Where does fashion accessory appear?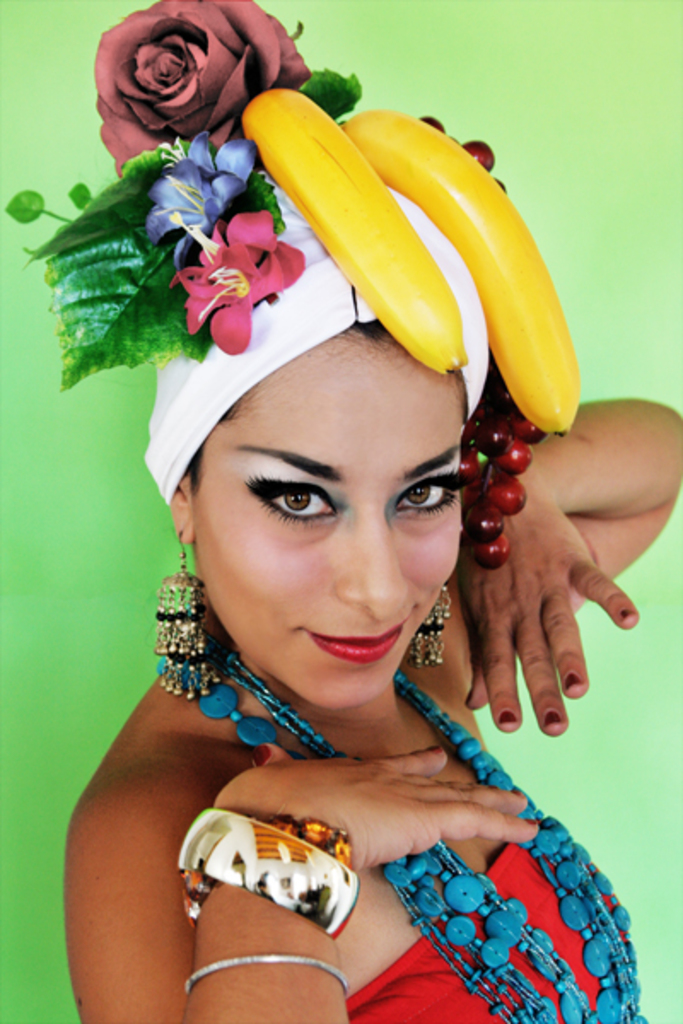
Appears at rect(408, 582, 456, 676).
